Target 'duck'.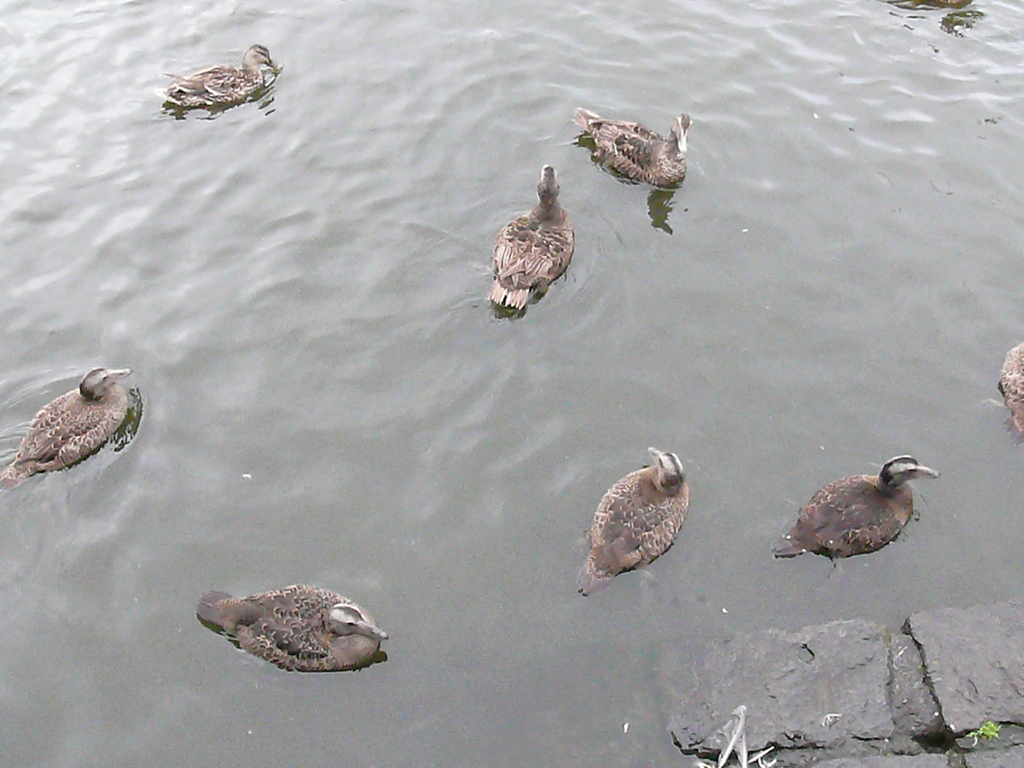
Target region: rect(575, 439, 700, 599).
